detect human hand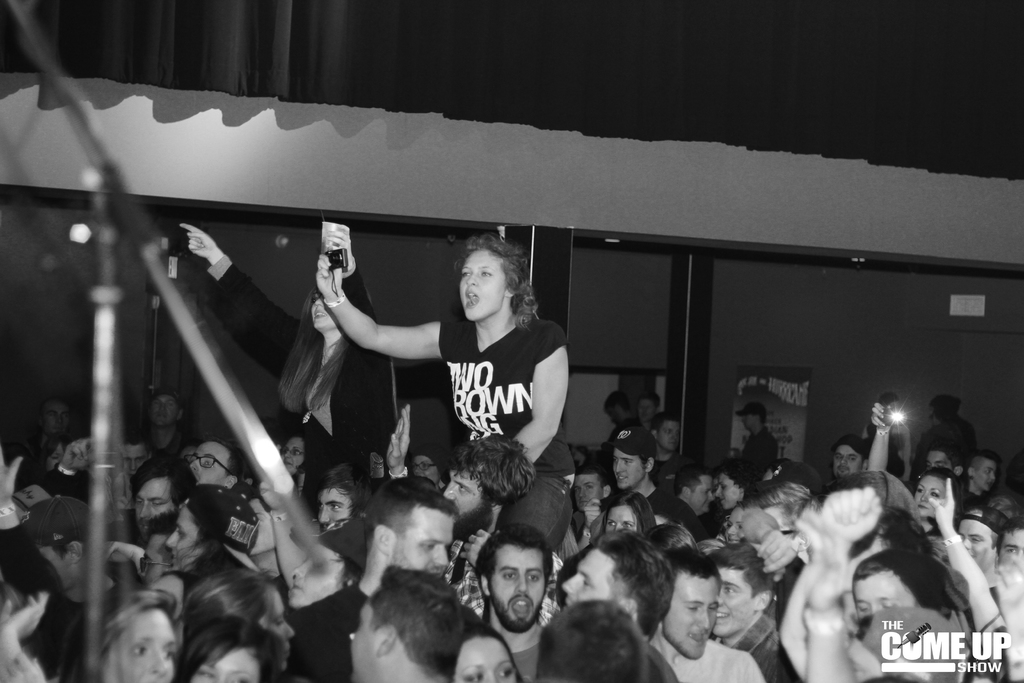
left=804, top=531, right=853, bottom=612
